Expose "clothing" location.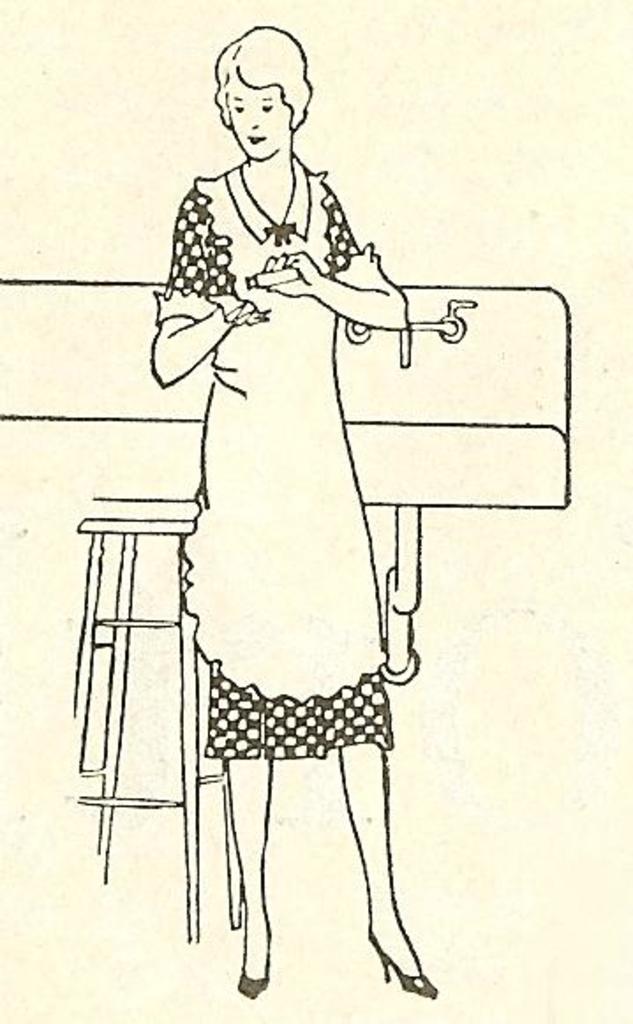
Exposed at left=145, top=97, right=421, bottom=724.
